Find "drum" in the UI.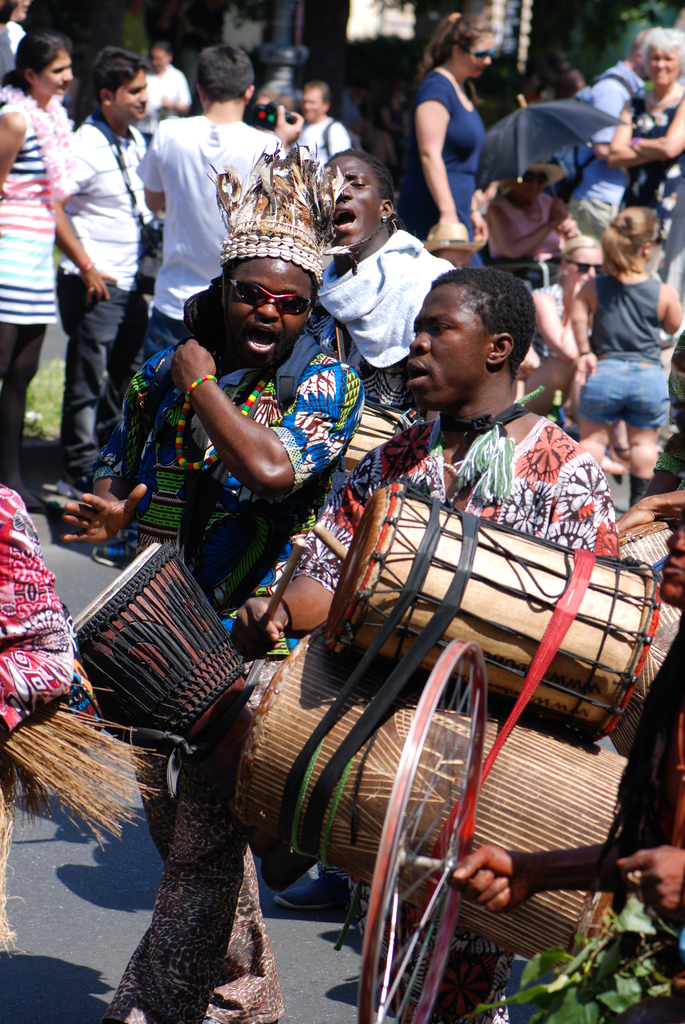
UI element at box(63, 543, 260, 735).
